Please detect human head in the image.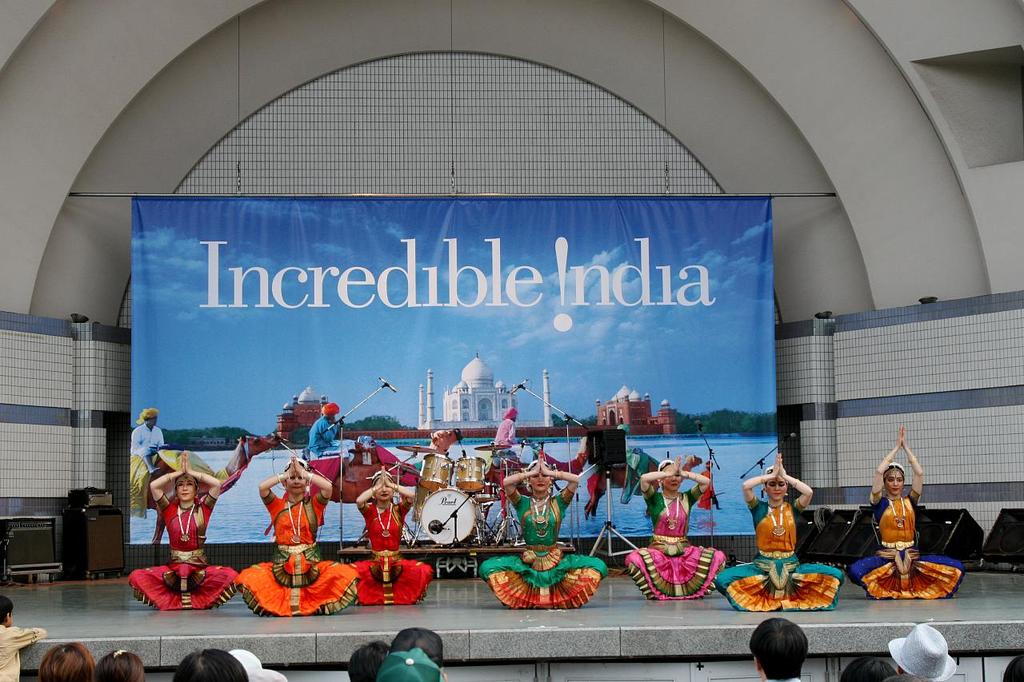
<box>34,645,98,681</box>.
